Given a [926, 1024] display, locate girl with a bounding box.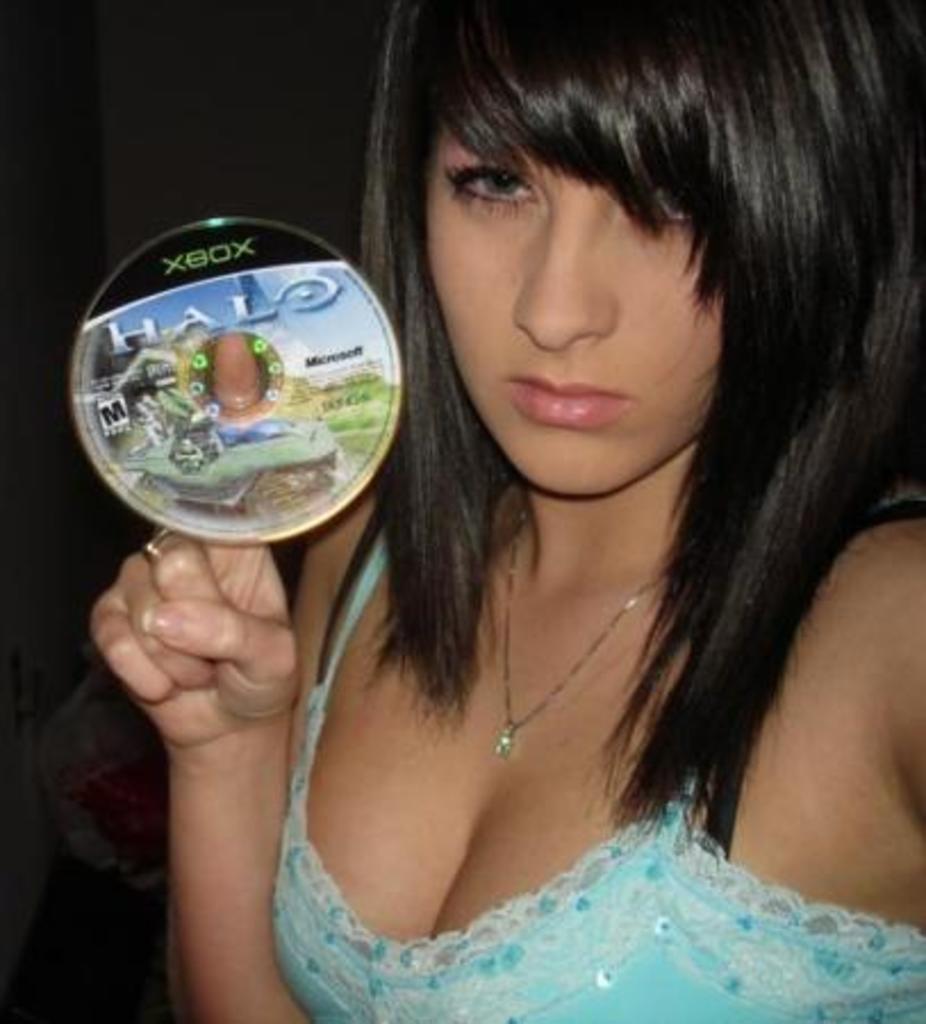
Located: box(84, 0, 924, 1022).
